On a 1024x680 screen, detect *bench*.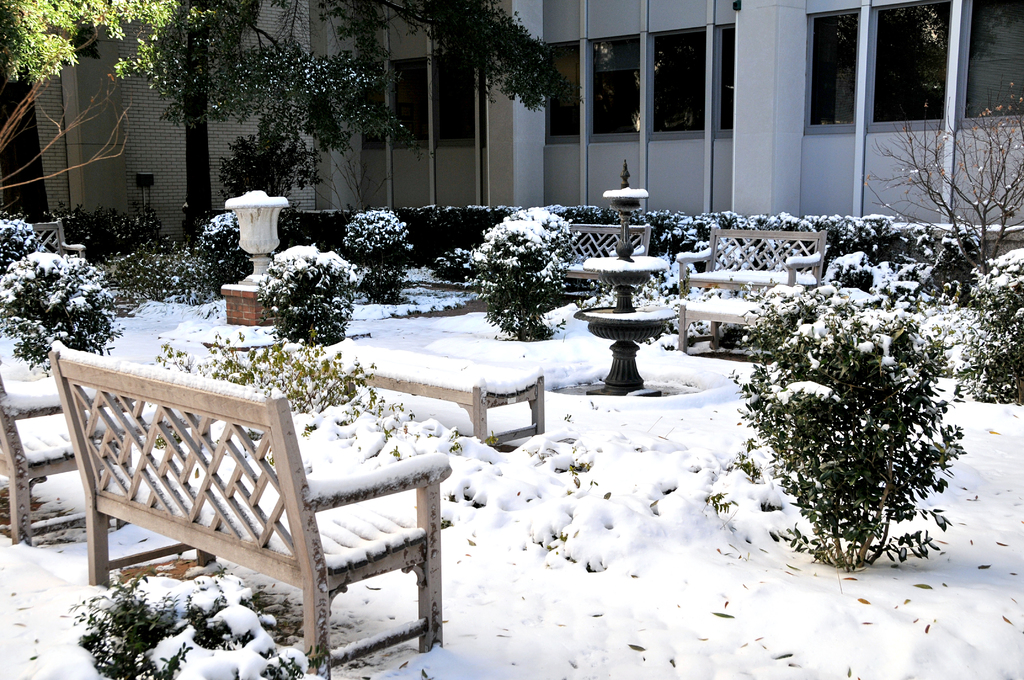
{"left": 554, "top": 224, "right": 655, "bottom": 302}.
